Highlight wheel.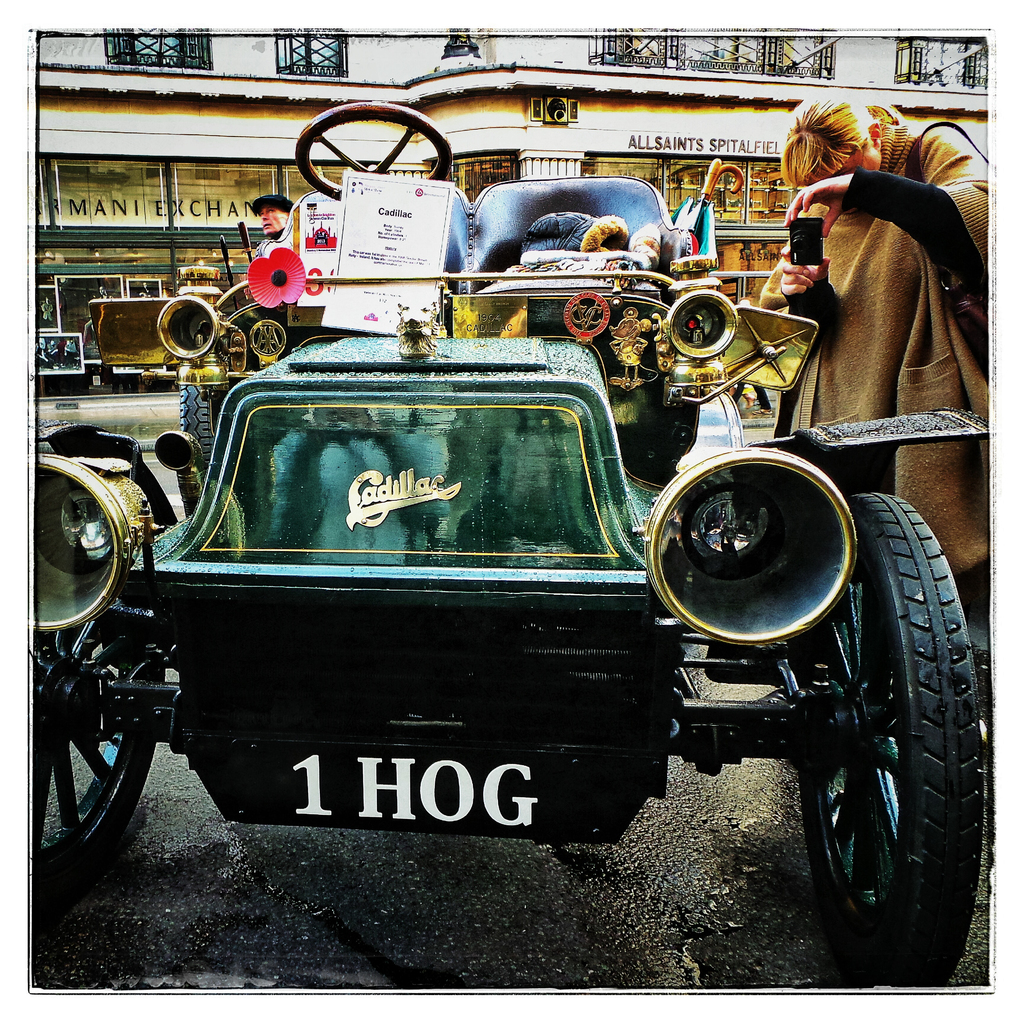
Highlighted region: l=804, t=554, r=979, b=970.
